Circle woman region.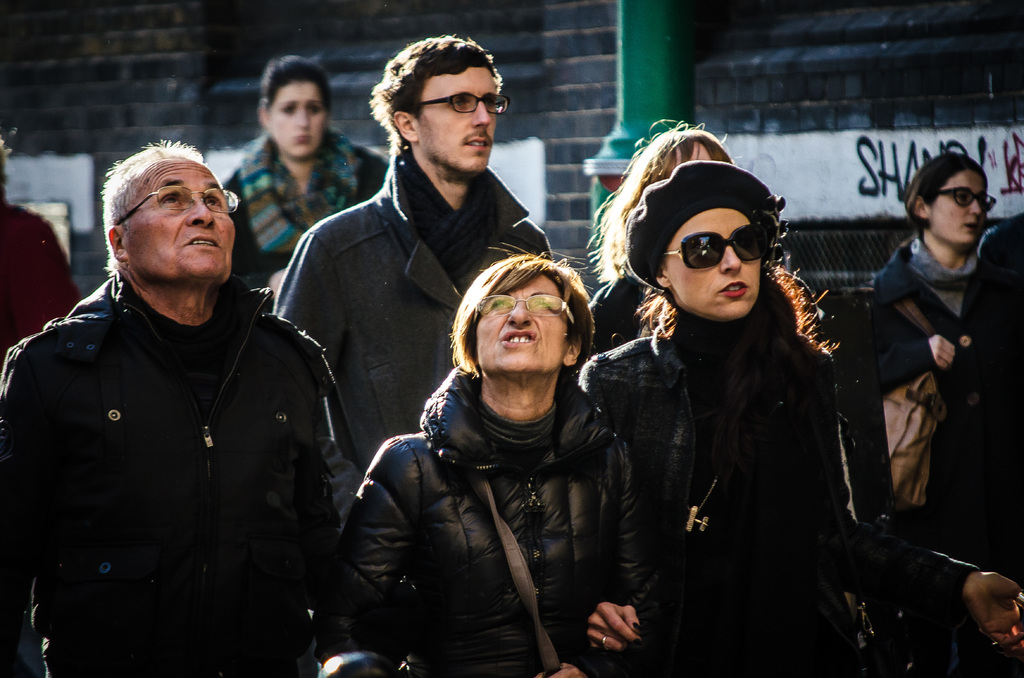
Region: 579, 145, 874, 677.
